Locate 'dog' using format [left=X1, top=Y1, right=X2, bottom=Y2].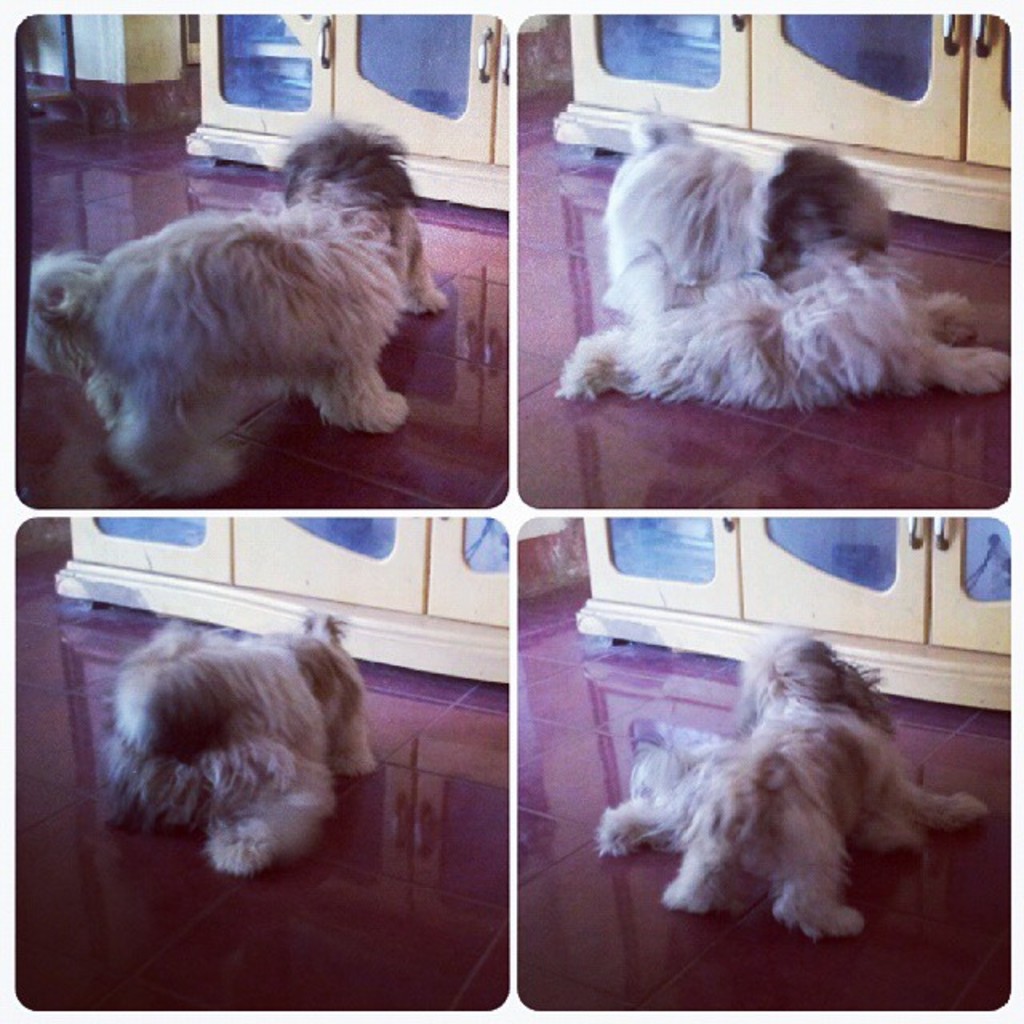
[left=24, top=120, right=443, bottom=491].
